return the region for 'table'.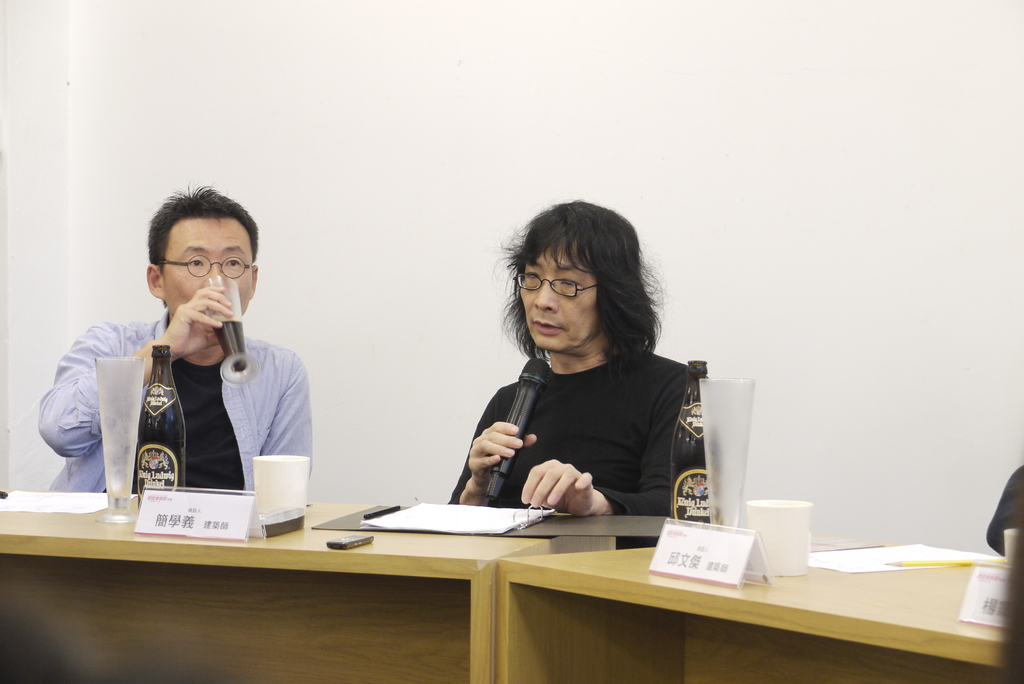
494, 550, 1016, 682.
